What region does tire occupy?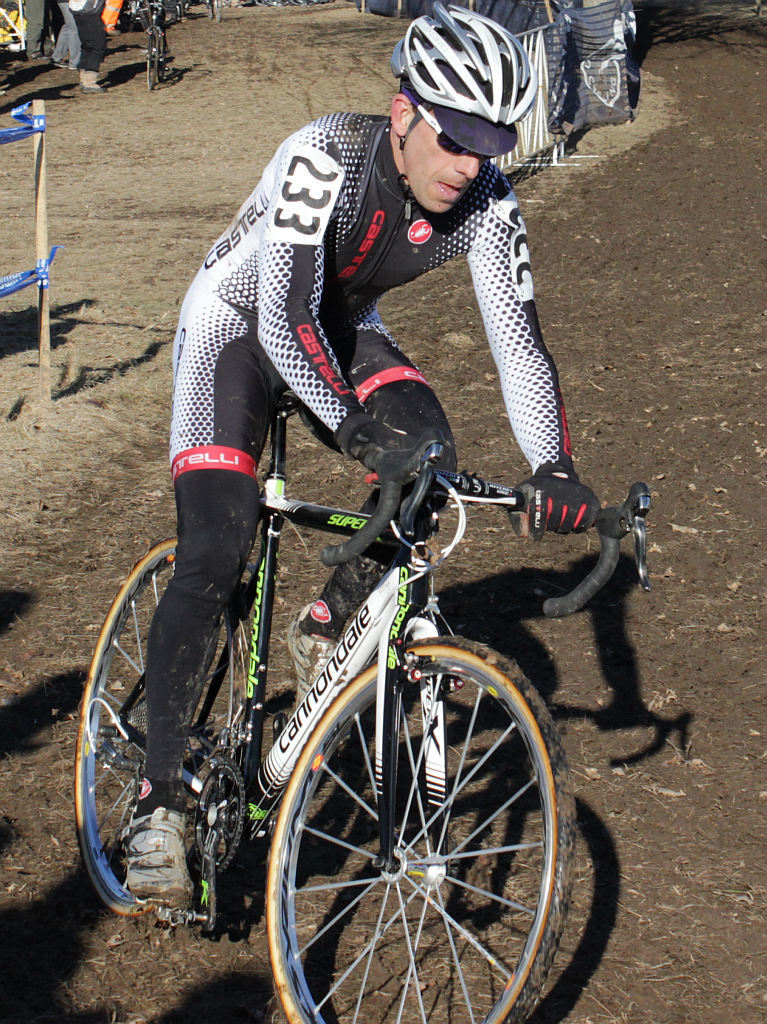
153 33 165 85.
